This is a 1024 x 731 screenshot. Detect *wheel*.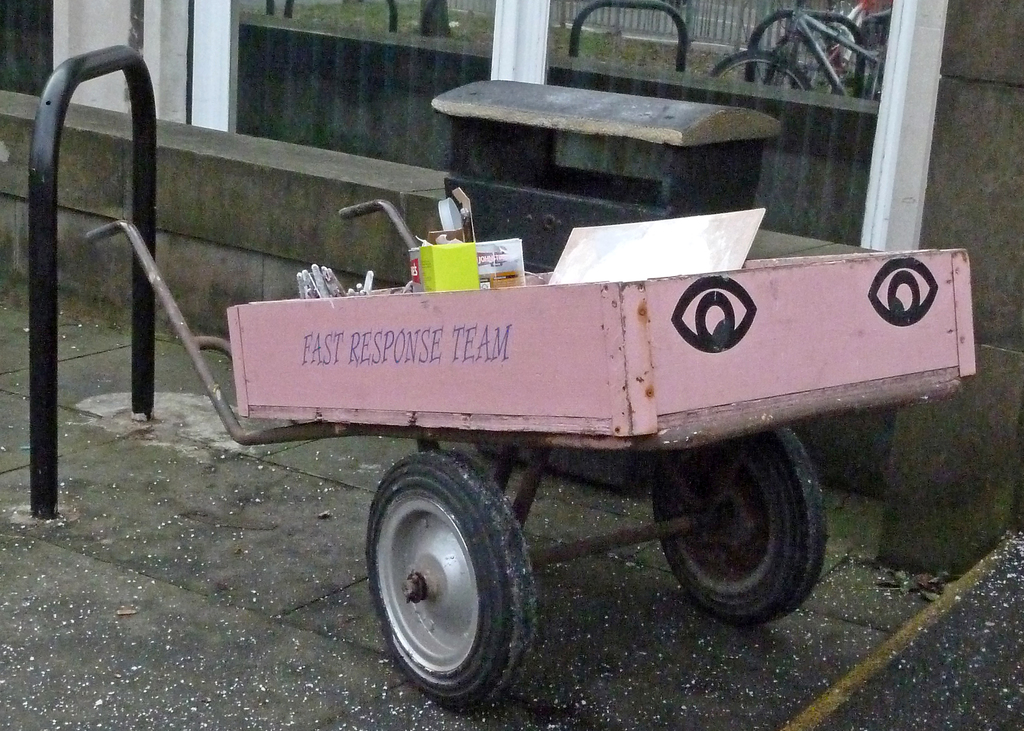
(654, 419, 829, 625).
